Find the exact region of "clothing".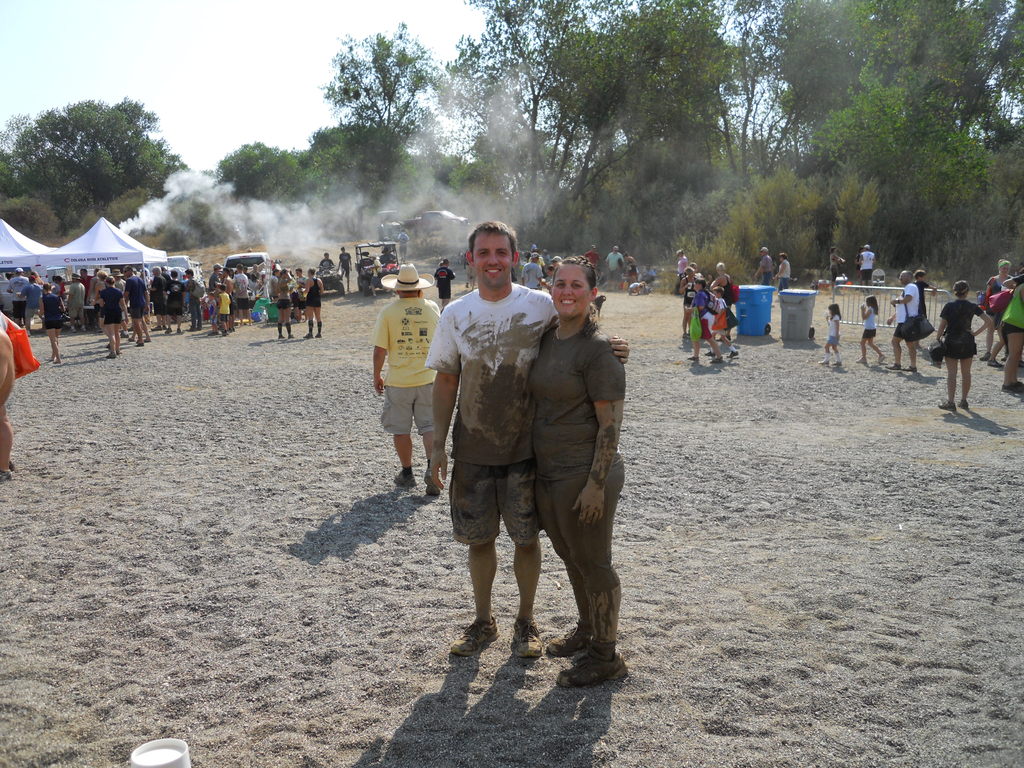
Exact region: crop(370, 298, 442, 433).
